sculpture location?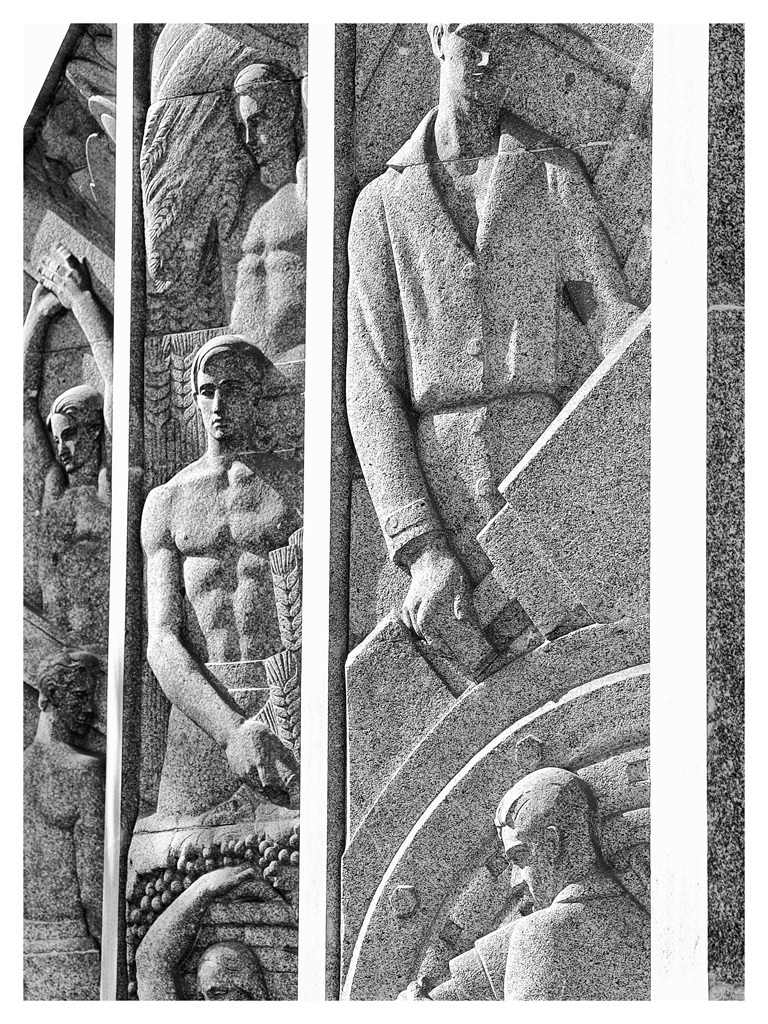
pyautogui.locateOnScreen(340, 0, 642, 682)
